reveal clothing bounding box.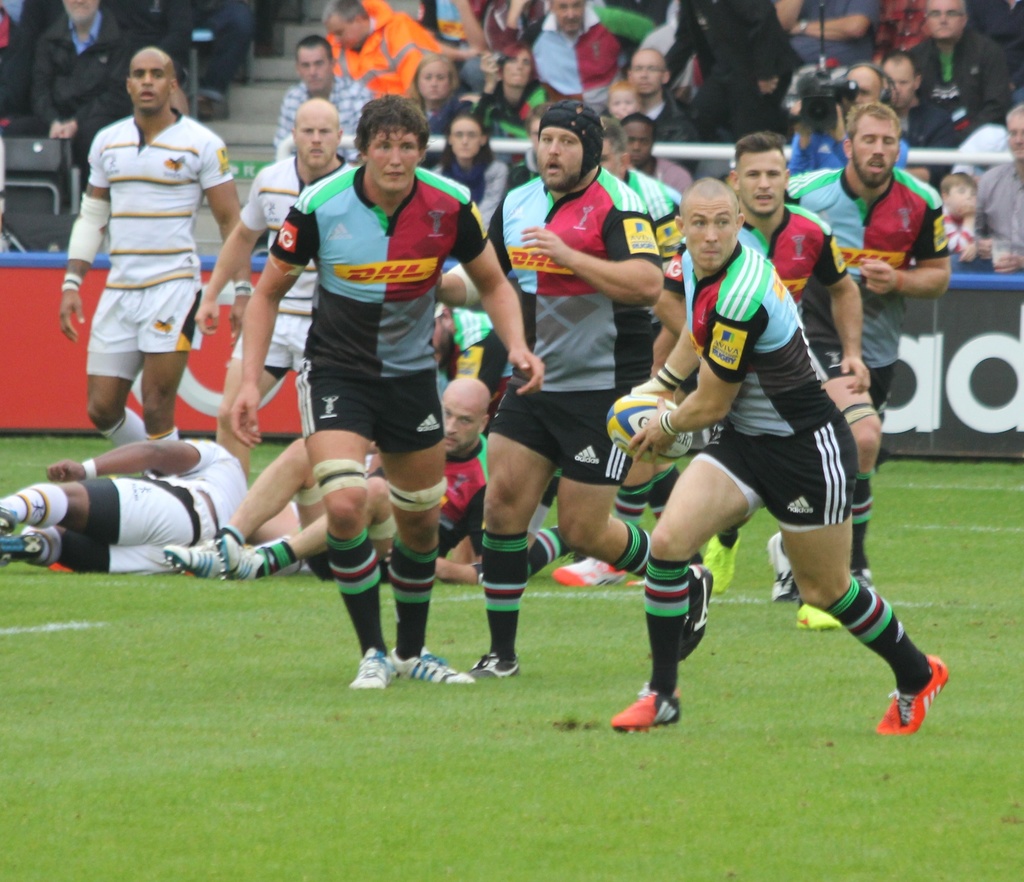
Revealed: 239:161:348:384.
